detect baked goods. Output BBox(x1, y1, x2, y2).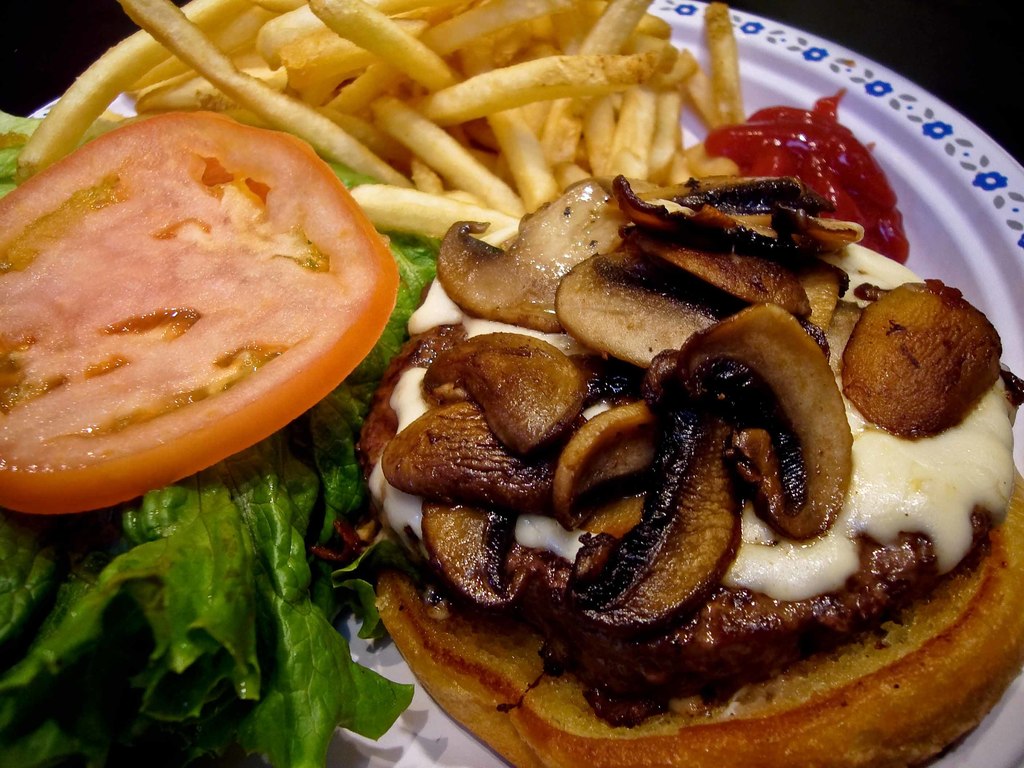
BBox(344, 179, 1023, 753).
